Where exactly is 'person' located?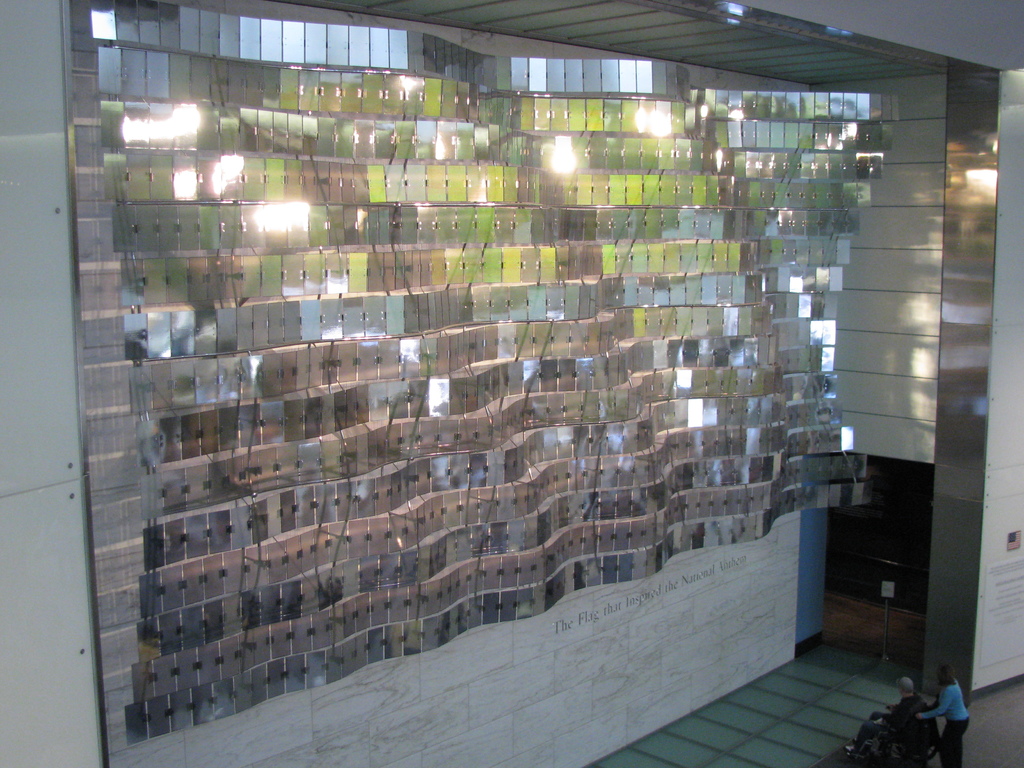
Its bounding box is crop(914, 660, 973, 767).
